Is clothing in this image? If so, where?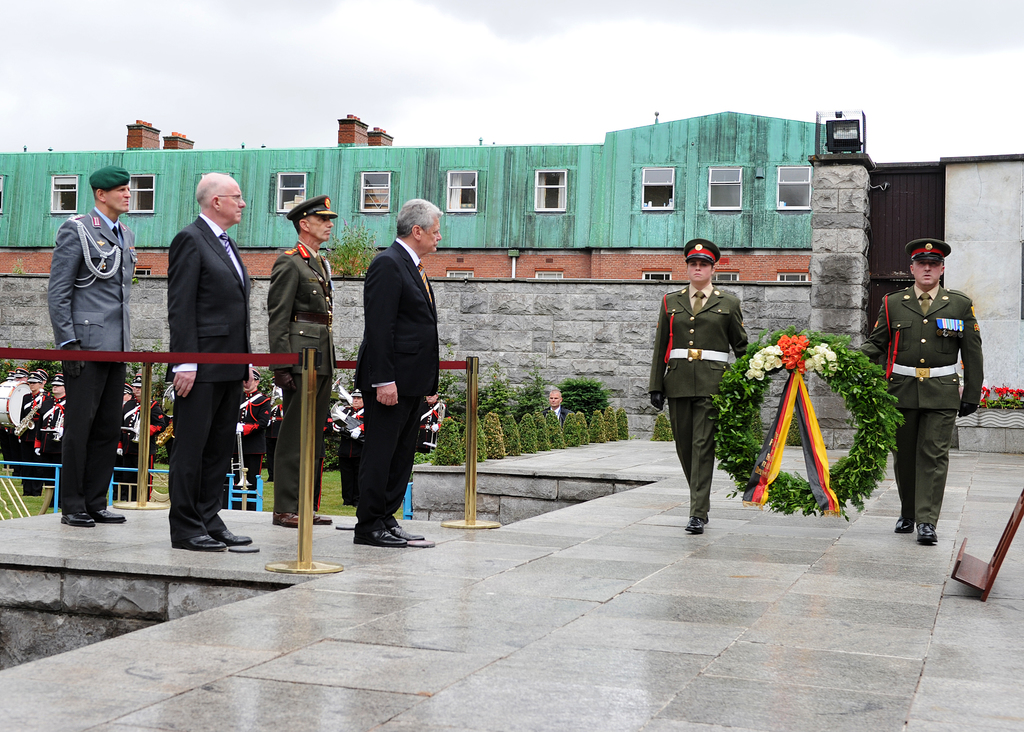
Yes, at 45:206:138:513.
